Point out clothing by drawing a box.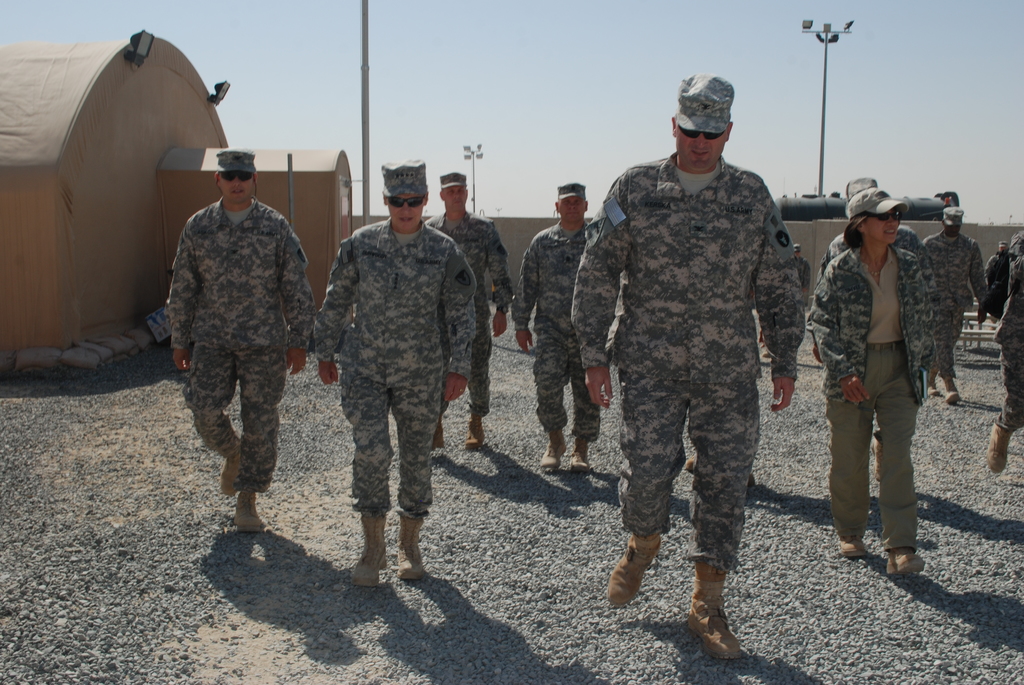
[320, 217, 483, 521].
